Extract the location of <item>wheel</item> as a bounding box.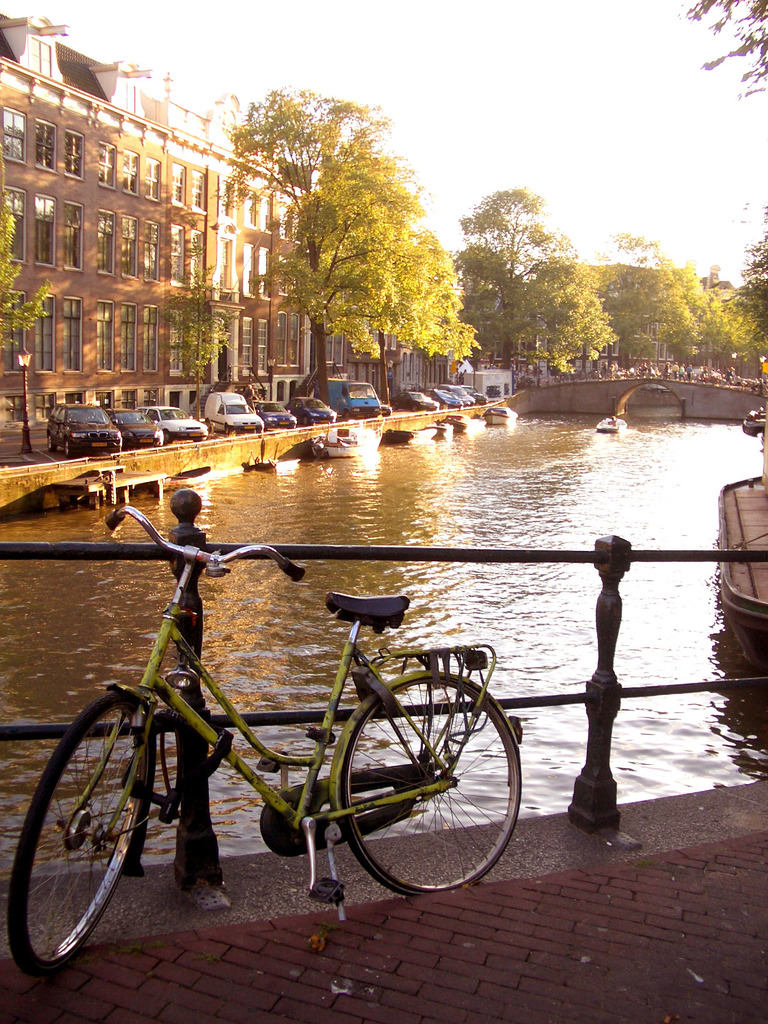
(63,440,72,459).
